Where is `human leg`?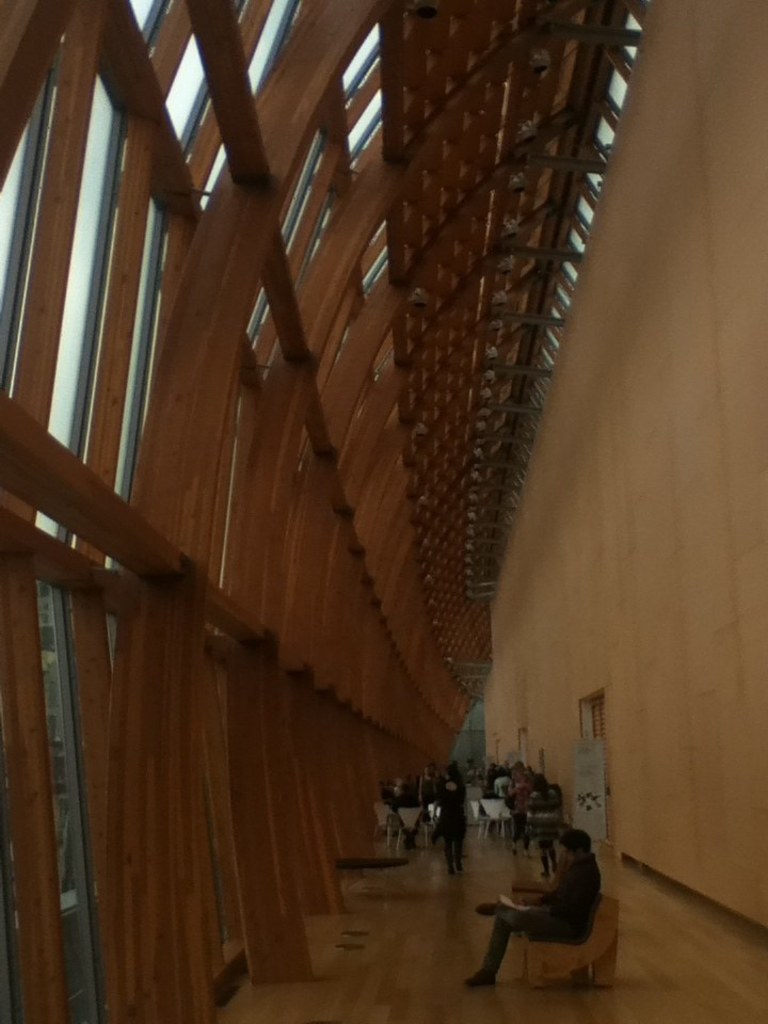
region(523, 817, 529, 858).
